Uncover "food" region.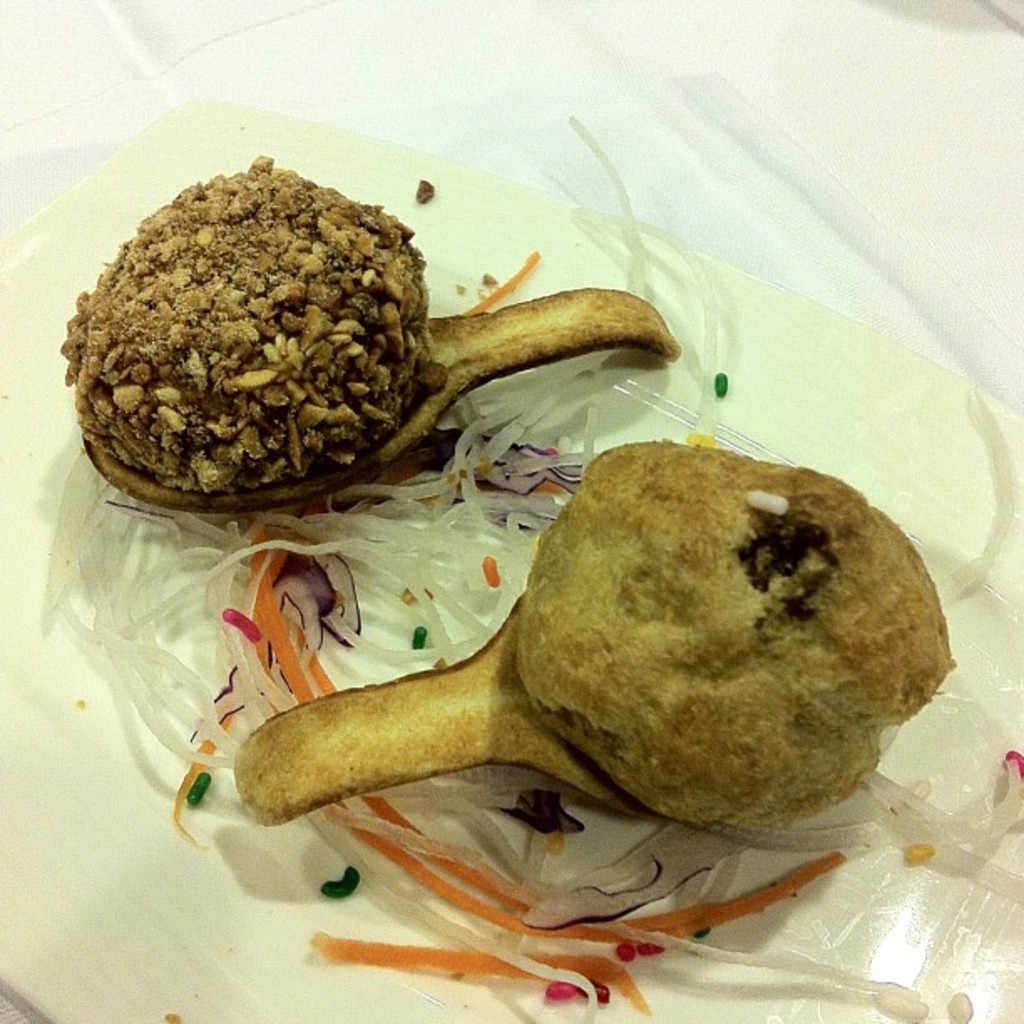
Uncovered: (515,438,957,832).
